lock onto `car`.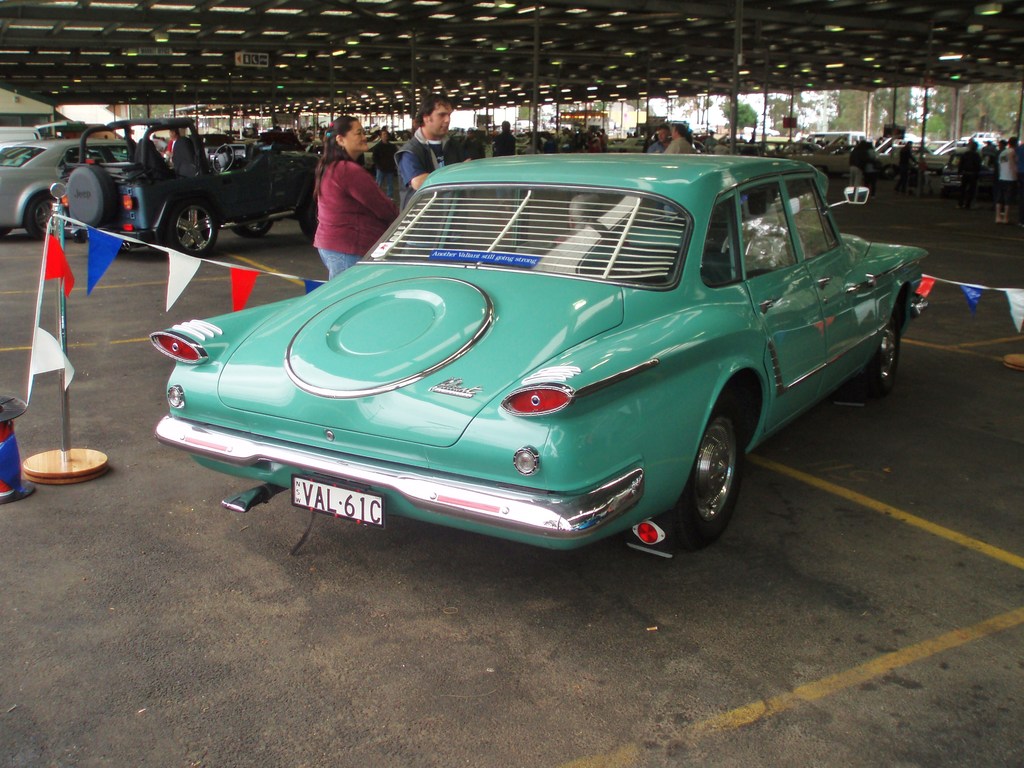
Locked: (left=957, top=130, right=1002, bottom=143).
